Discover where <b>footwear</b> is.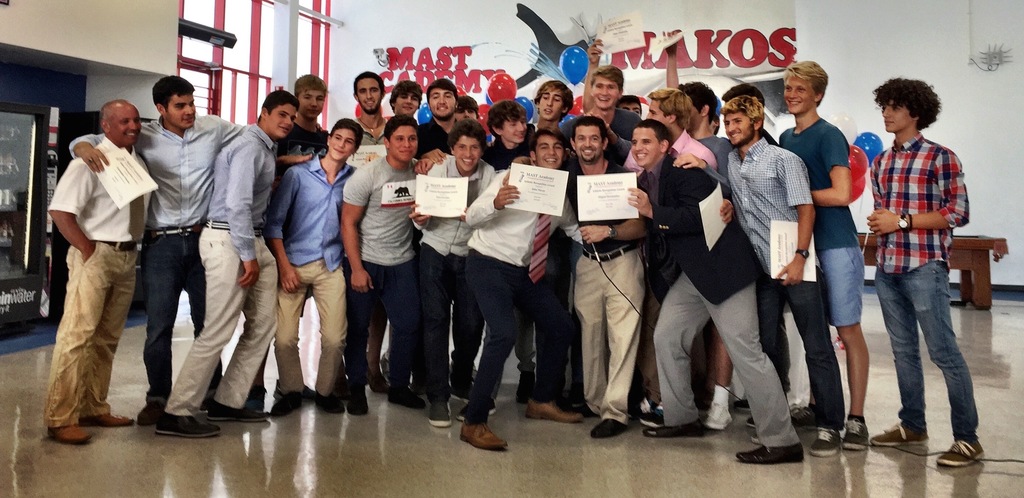
Discovered at [150, 405, 205, 438].
